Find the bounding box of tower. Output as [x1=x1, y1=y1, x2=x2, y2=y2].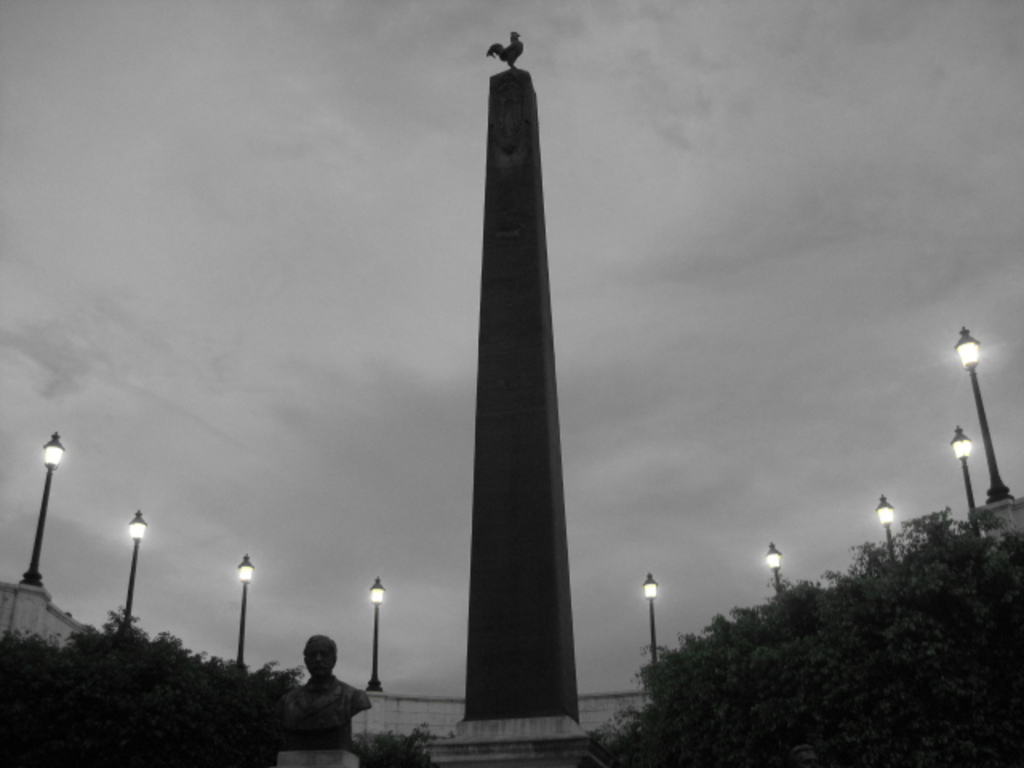
[x1=445, y1=82, x2=597, y2=706].
